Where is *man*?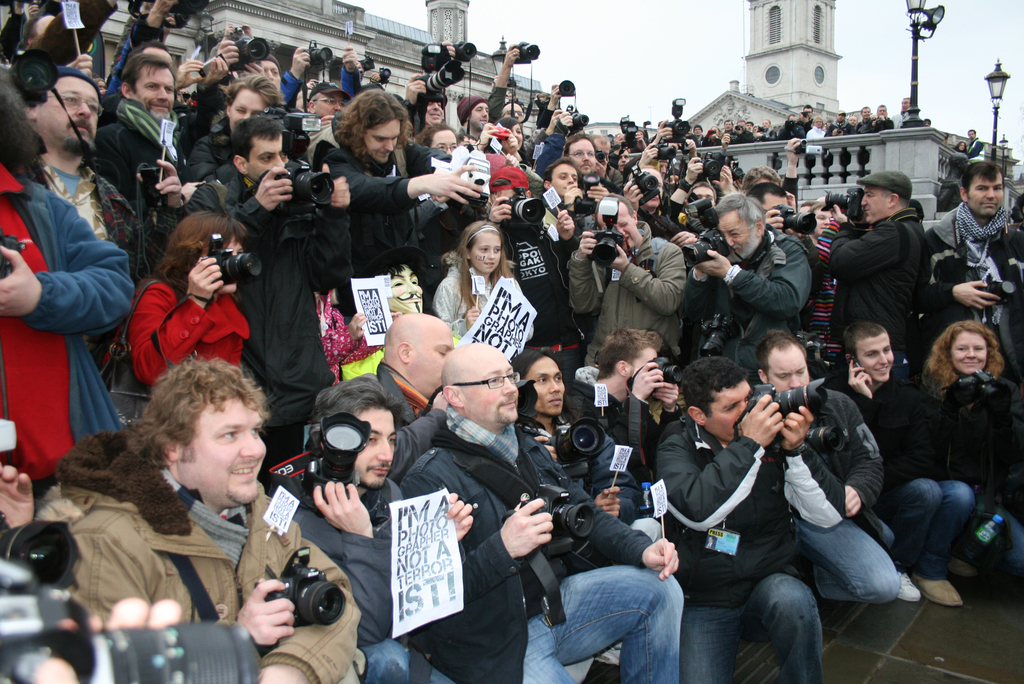
924 159 1023 382.
